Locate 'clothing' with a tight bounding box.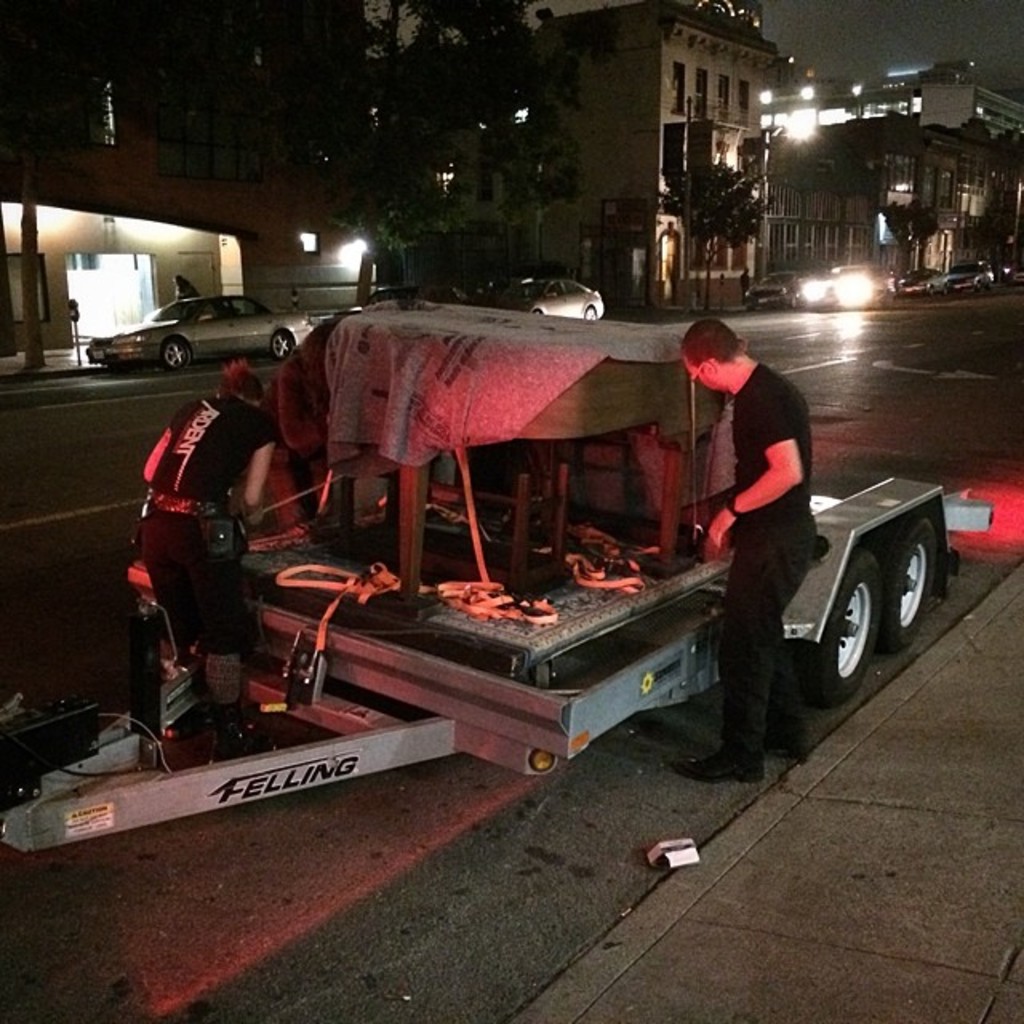
[726,358,816,750].
